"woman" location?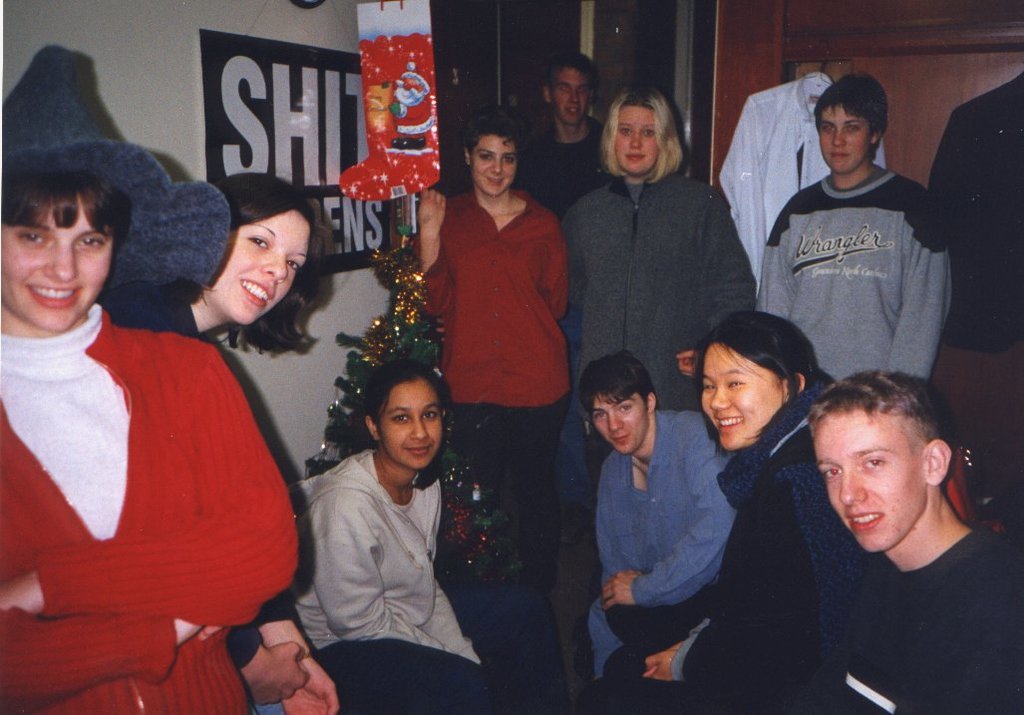
278/326/482/692
